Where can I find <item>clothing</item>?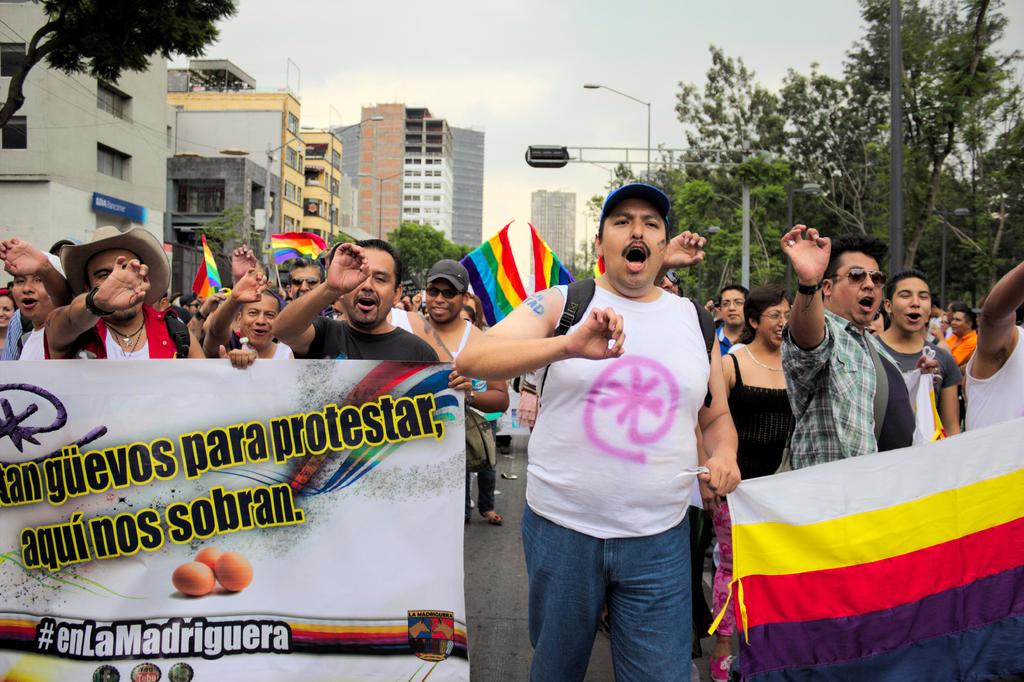
You can find it at {"left": 871, "top": 335, "right": 965, "bottom": 440}.
